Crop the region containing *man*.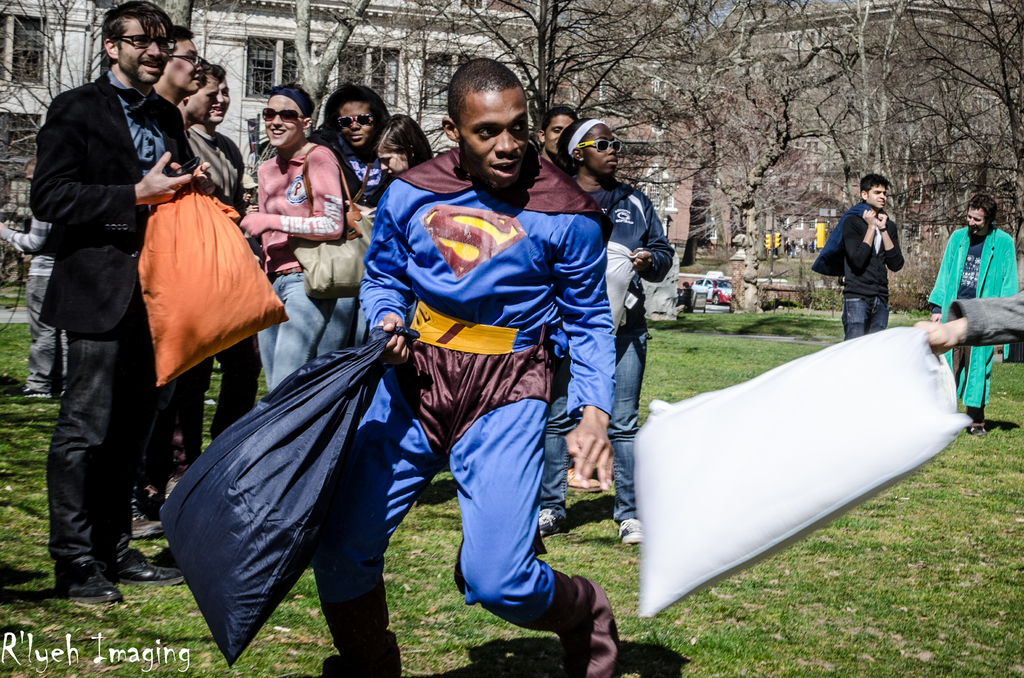
Crop region: (813, 176, 902, 339).
